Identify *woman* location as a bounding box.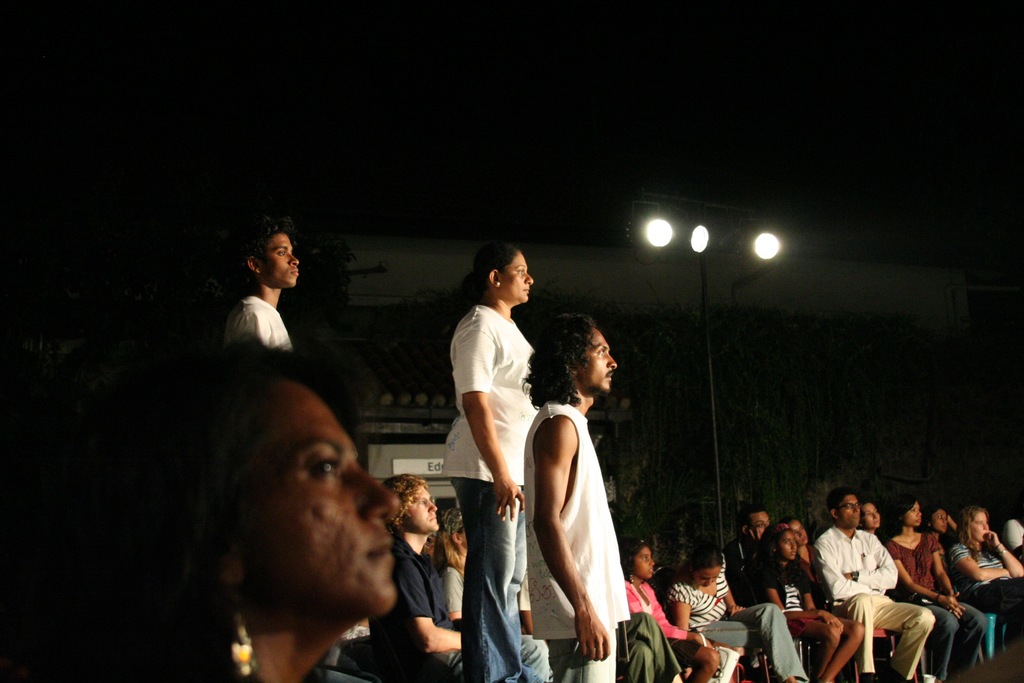
668 545 811 682.
